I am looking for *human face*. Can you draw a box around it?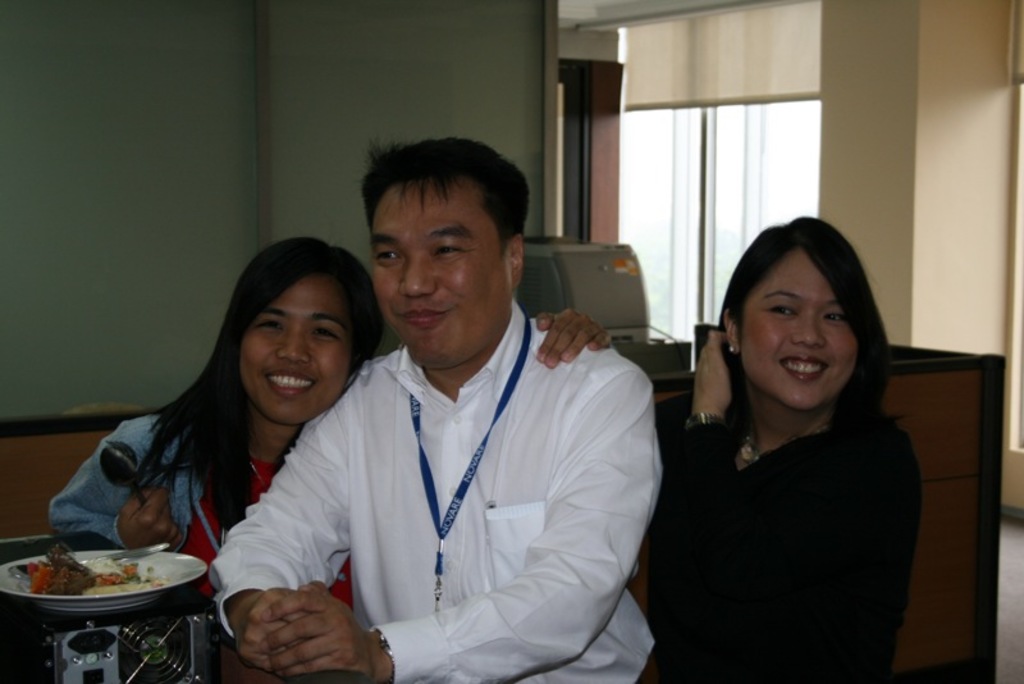
Sure, the bounding box is (367, 186, 504, 371).
